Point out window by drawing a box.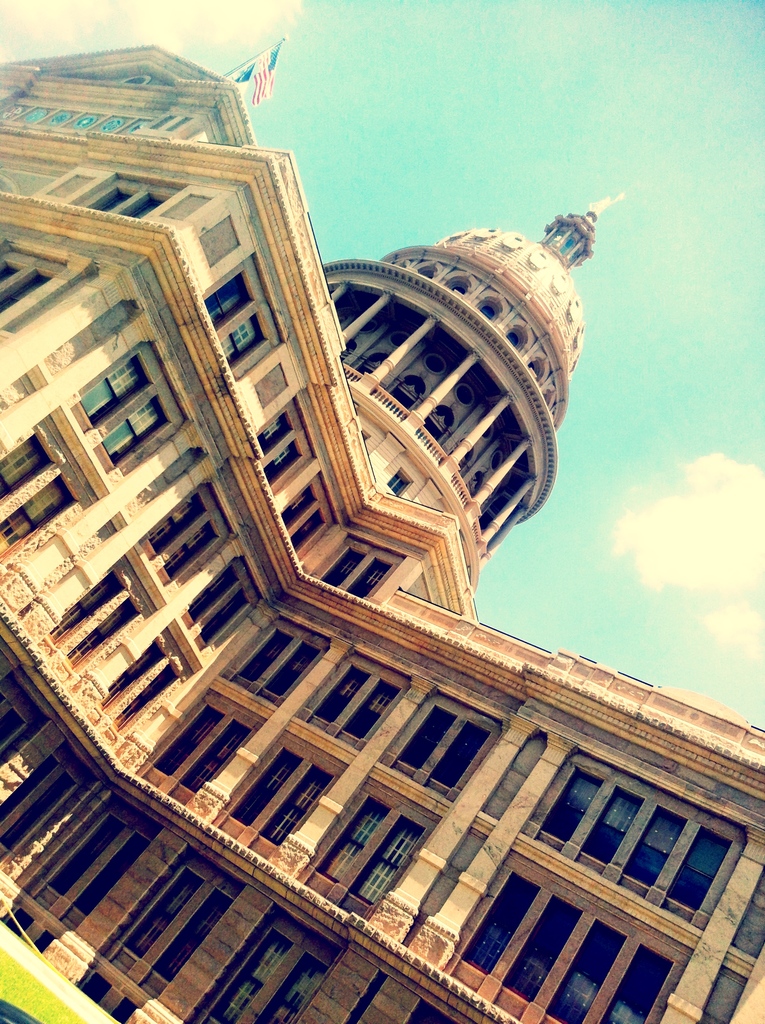
Rect(545, 920, 625, 1023).
